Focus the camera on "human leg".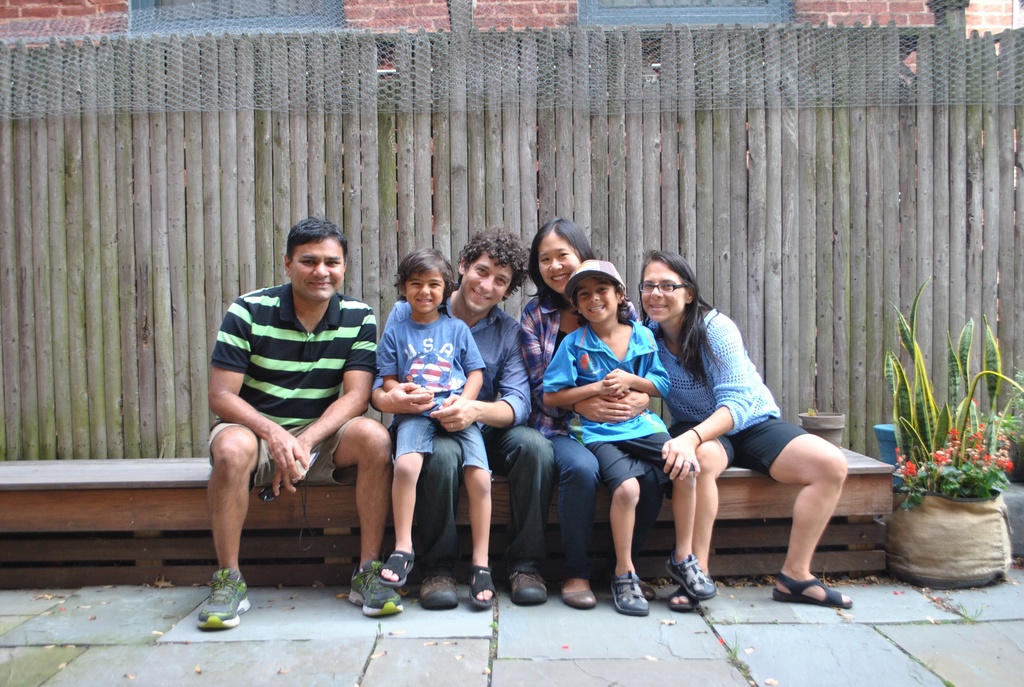
Focus region: bbox=[505, 426, 556, 601].
